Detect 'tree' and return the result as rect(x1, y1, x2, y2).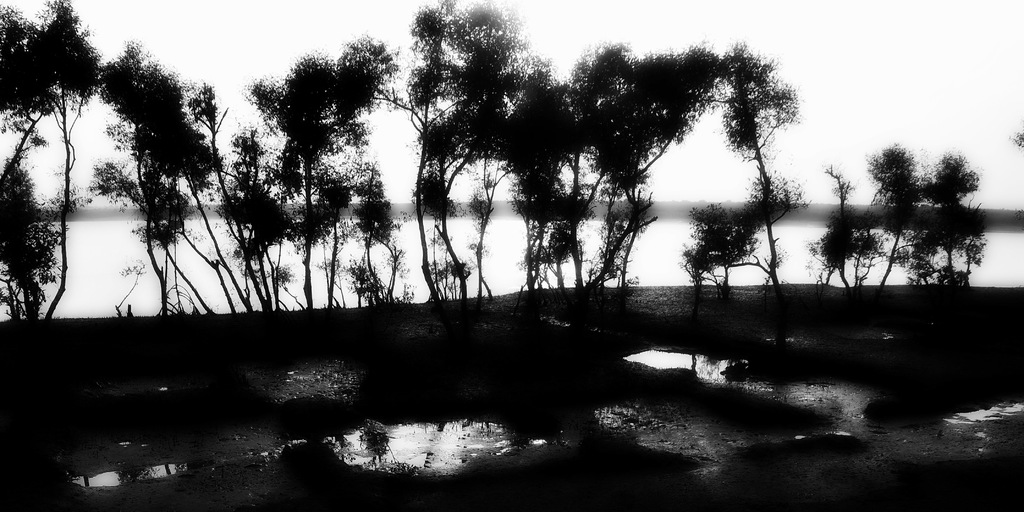
rect(813, 160, 885, 295).
